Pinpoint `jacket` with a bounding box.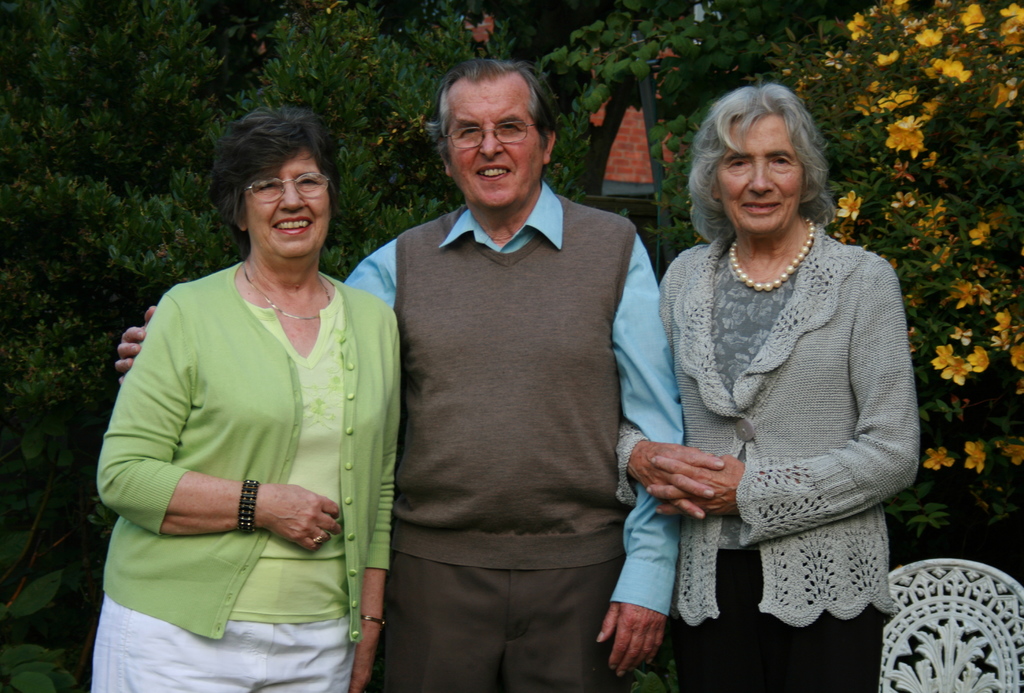
left=88, top=209, right=411, bottom=644.
